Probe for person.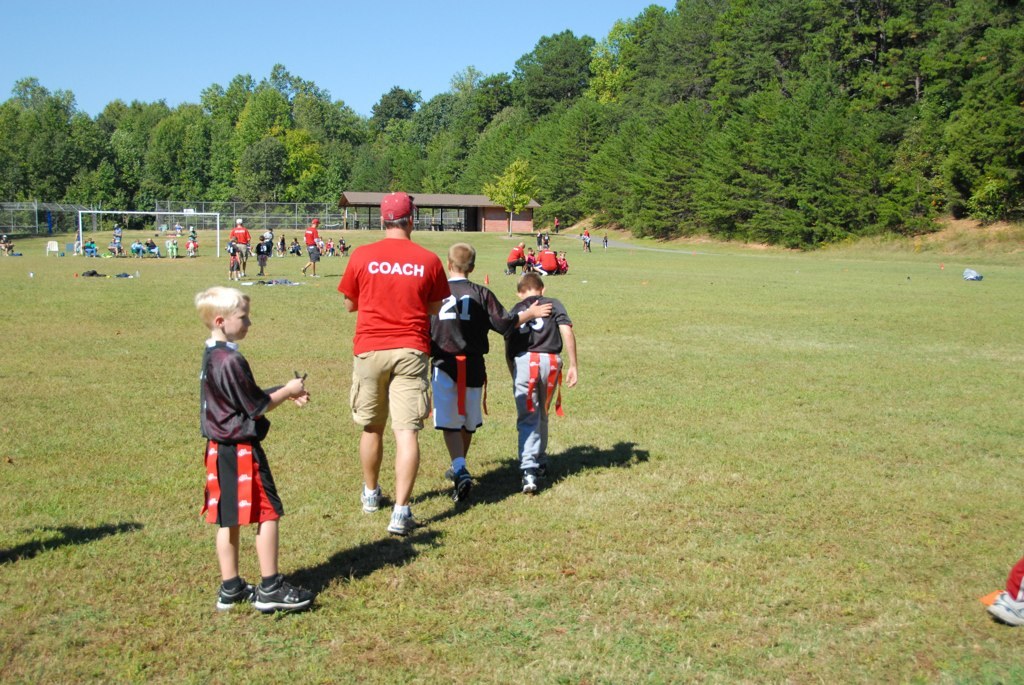
Probe result: select_region(228, 240, 243, 285).
